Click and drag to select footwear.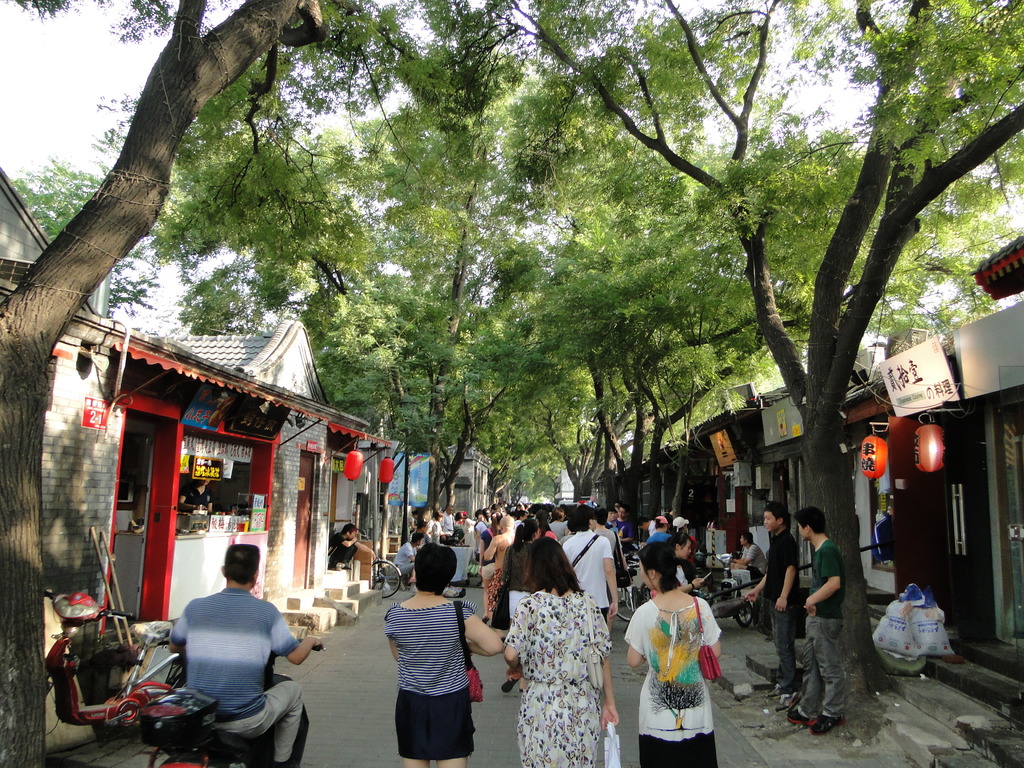
Selection: bbox=[782, 700, 821, 726].
